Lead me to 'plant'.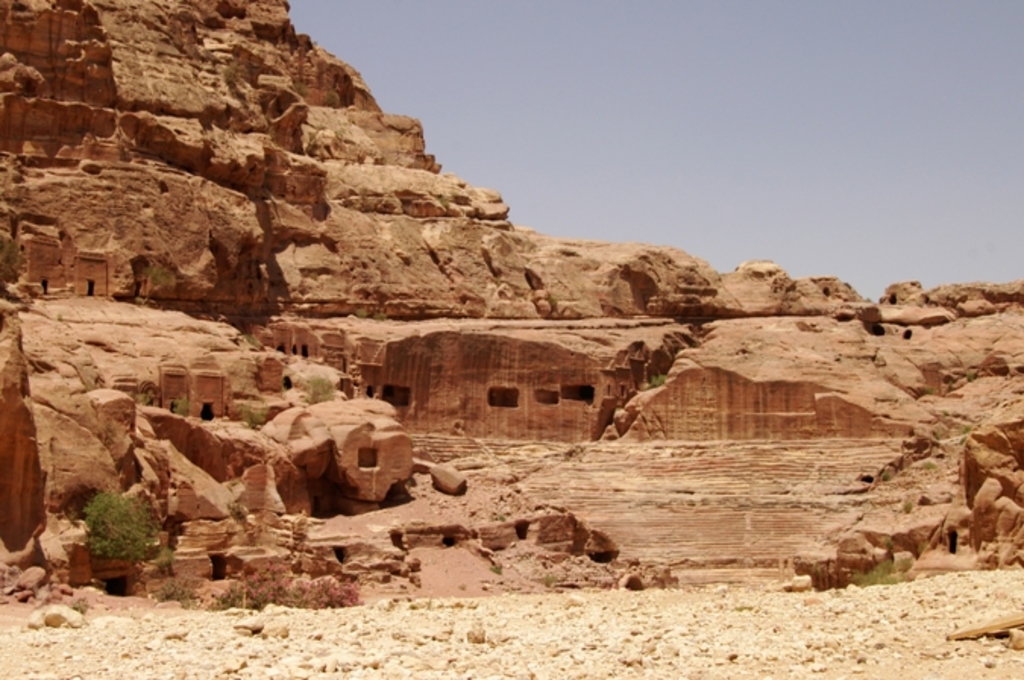
Lead to bbox(839, 556, 903, 587).
